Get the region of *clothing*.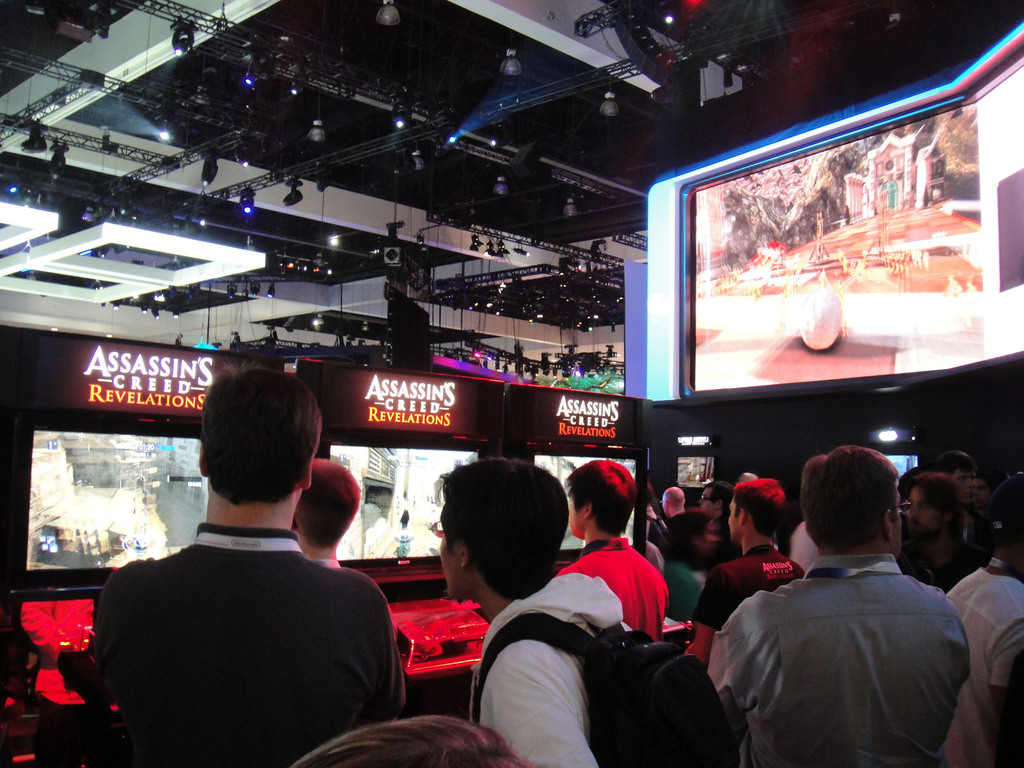
l=459, t=569, r=639, b=767.
